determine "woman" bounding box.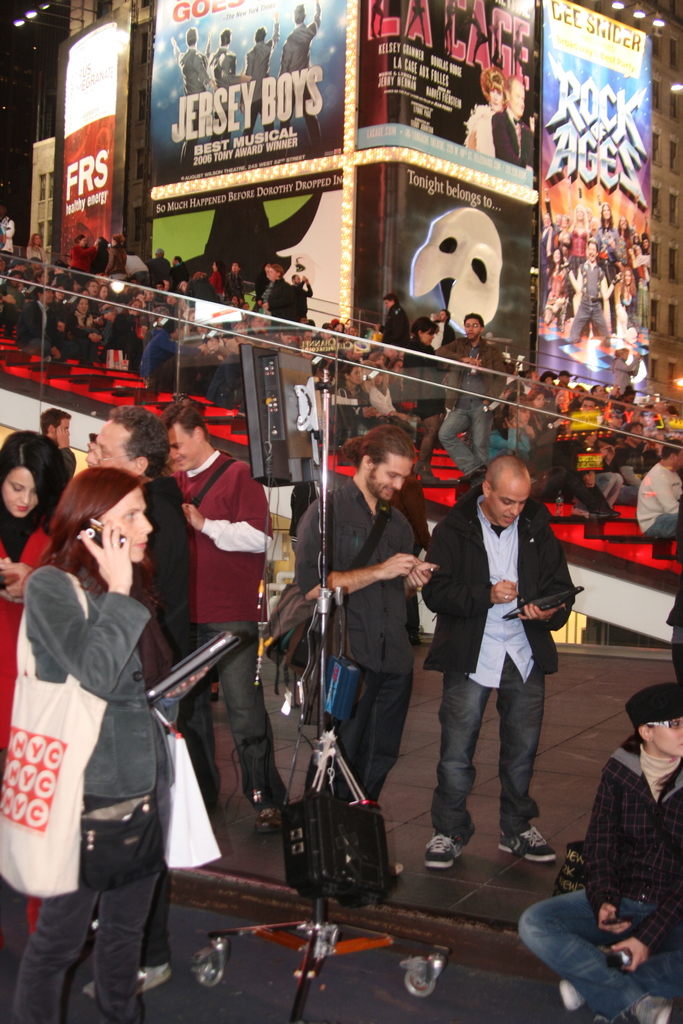
Determined: 0:422:93:935.
